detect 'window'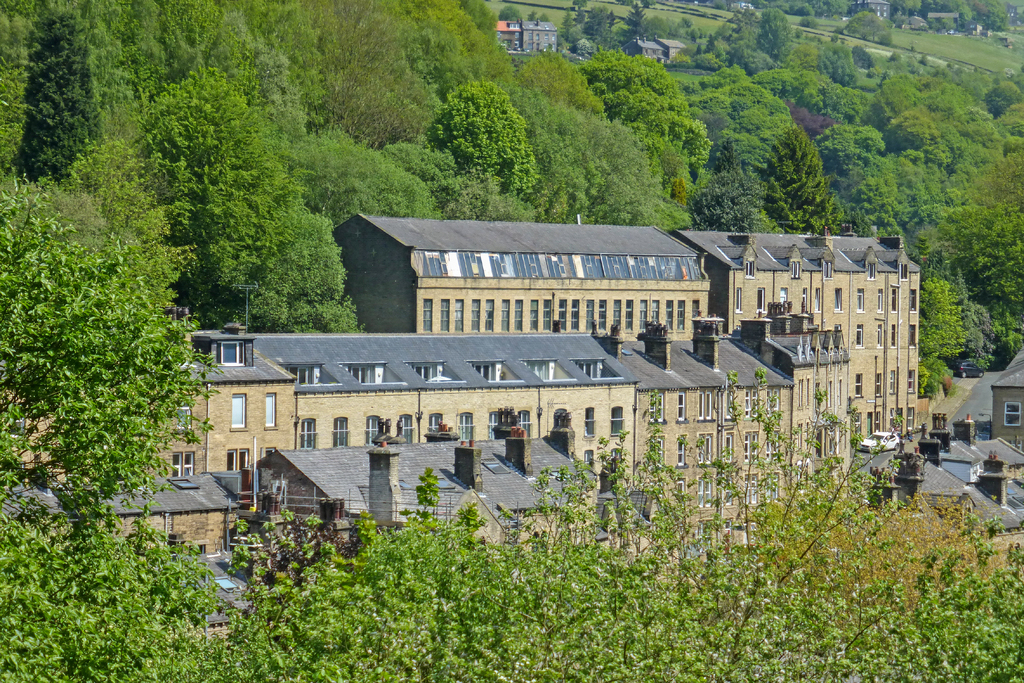
locate(787, 261, 800, 278)
